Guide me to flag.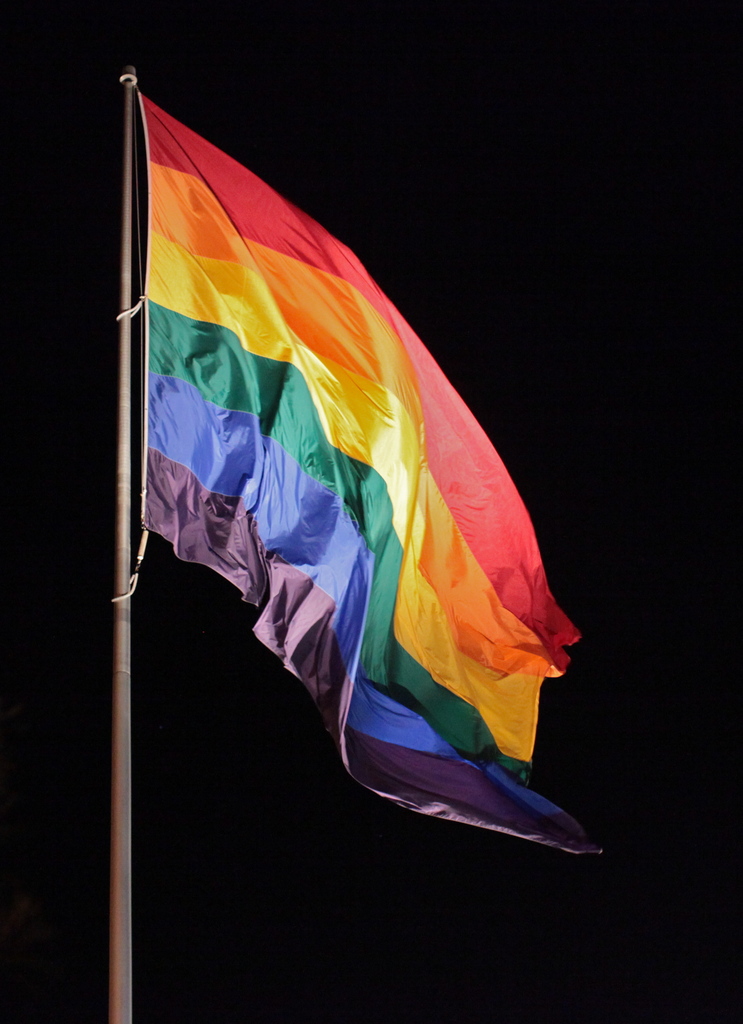
Guidance: x1=109 y1=42 x2=578 y2=826.
